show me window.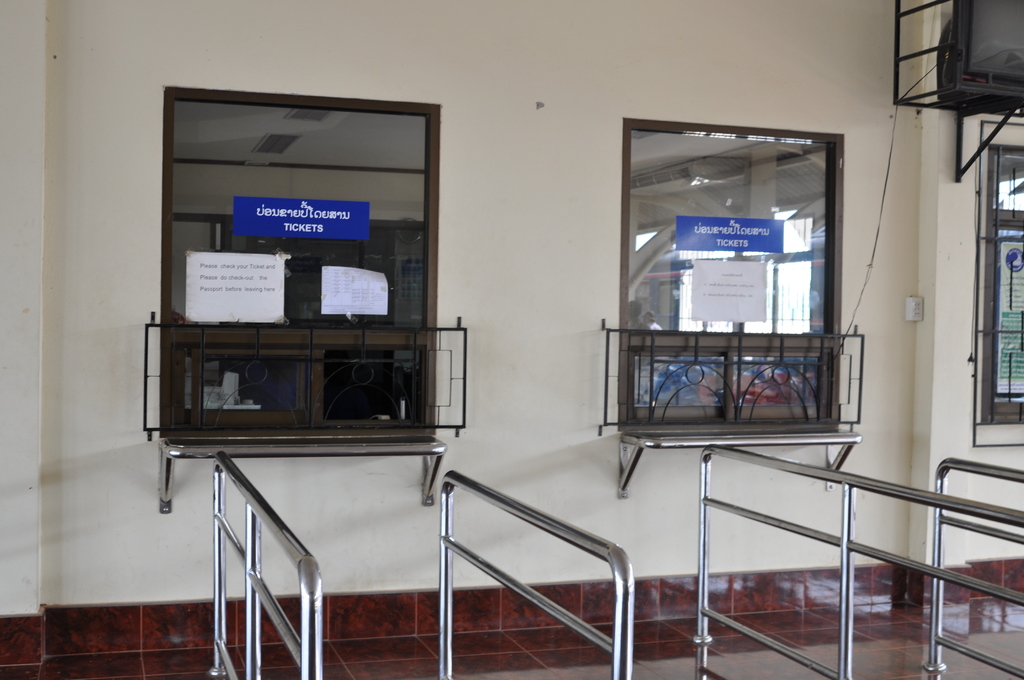
window is here: box(610, 119, 852, 441).
